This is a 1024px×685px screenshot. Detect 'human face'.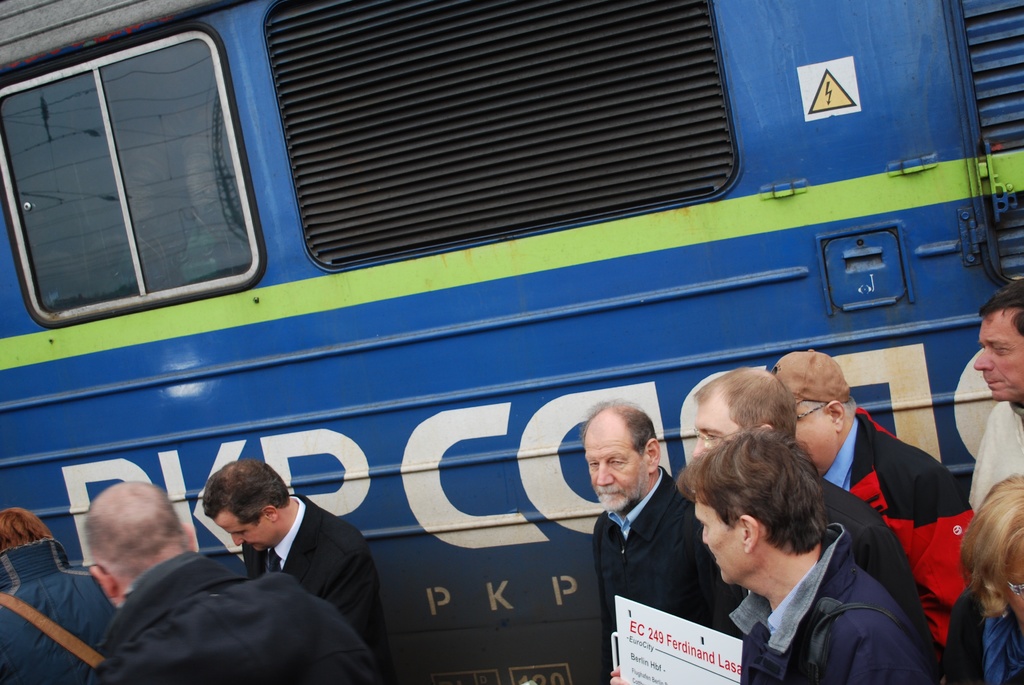
pyautogui.locateOnScreen(793, 403, 837, 472).
